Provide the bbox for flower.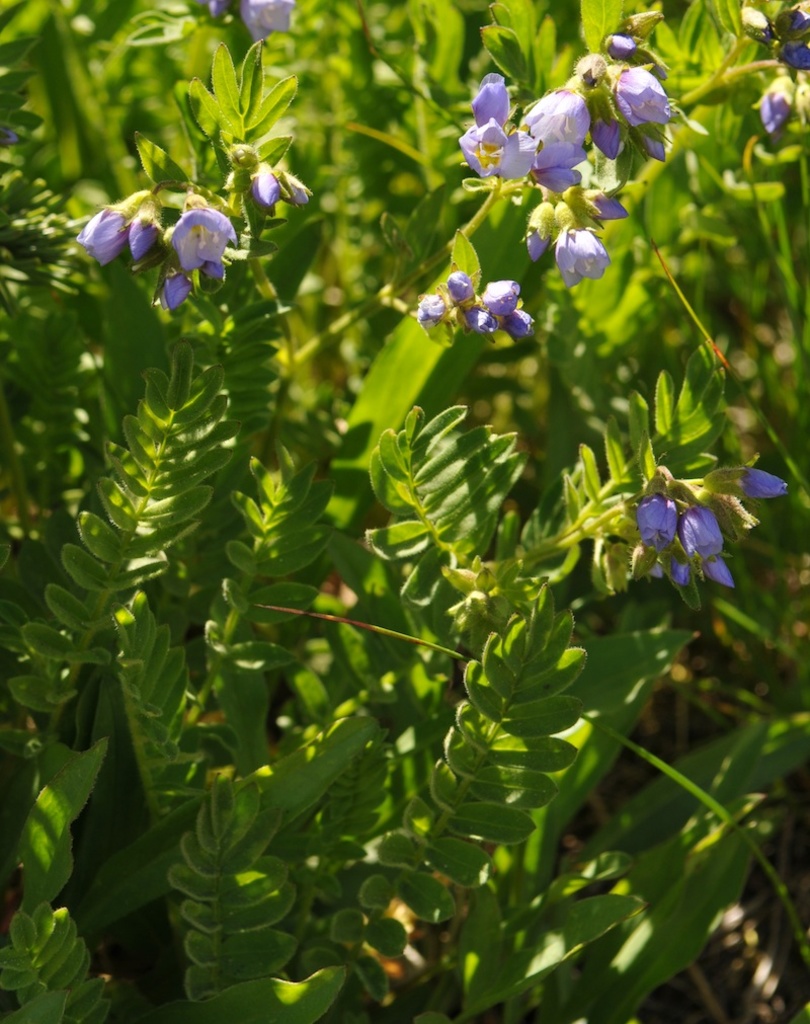
(x1=750, y1=80, x2=802, y2=139).
